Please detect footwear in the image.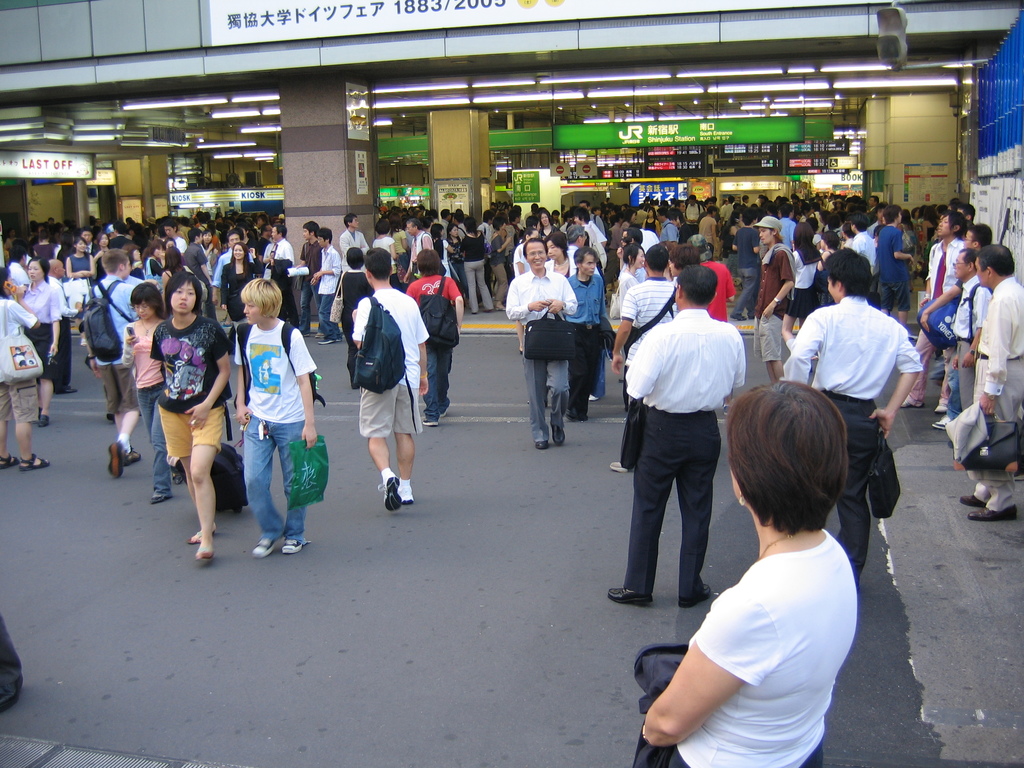
[x1=278, y1=531, x2=305, y2=557].
